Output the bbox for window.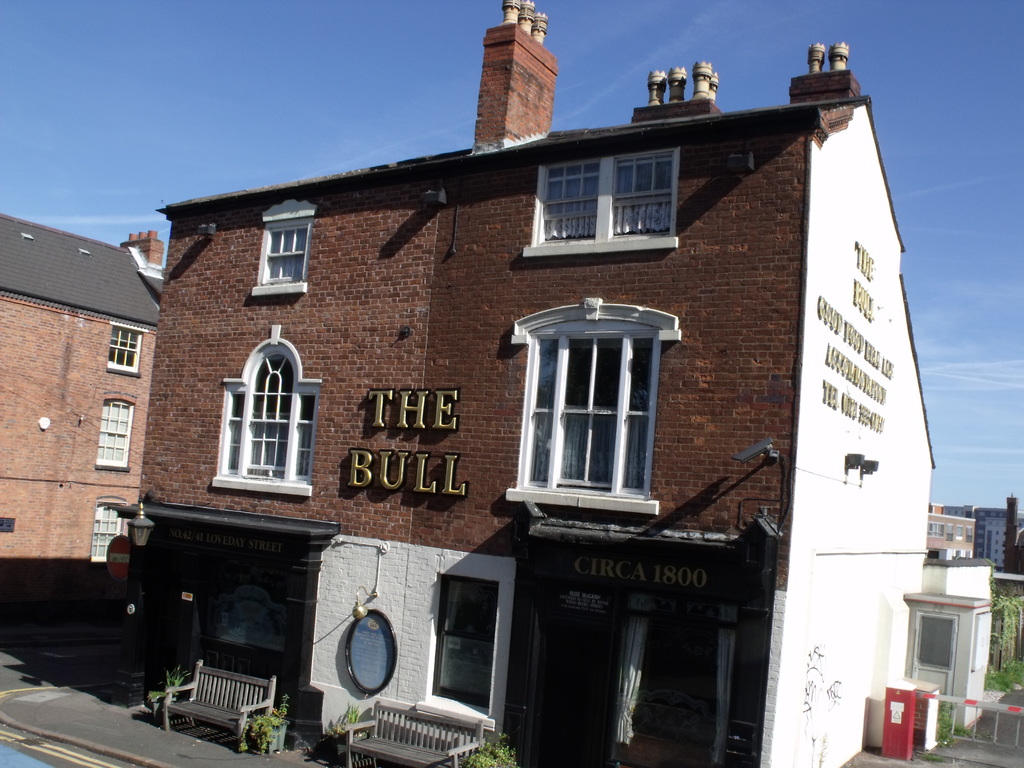
locate(541, 152, 671, 240).
